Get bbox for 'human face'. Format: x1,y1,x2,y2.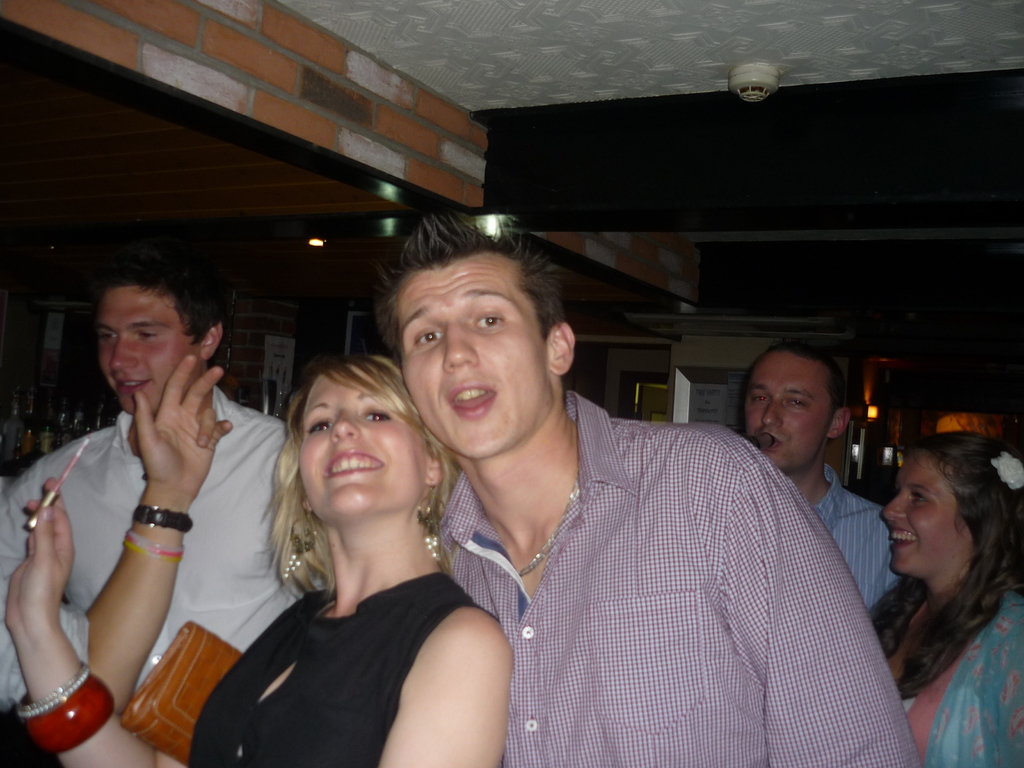
296,368,431,520.
